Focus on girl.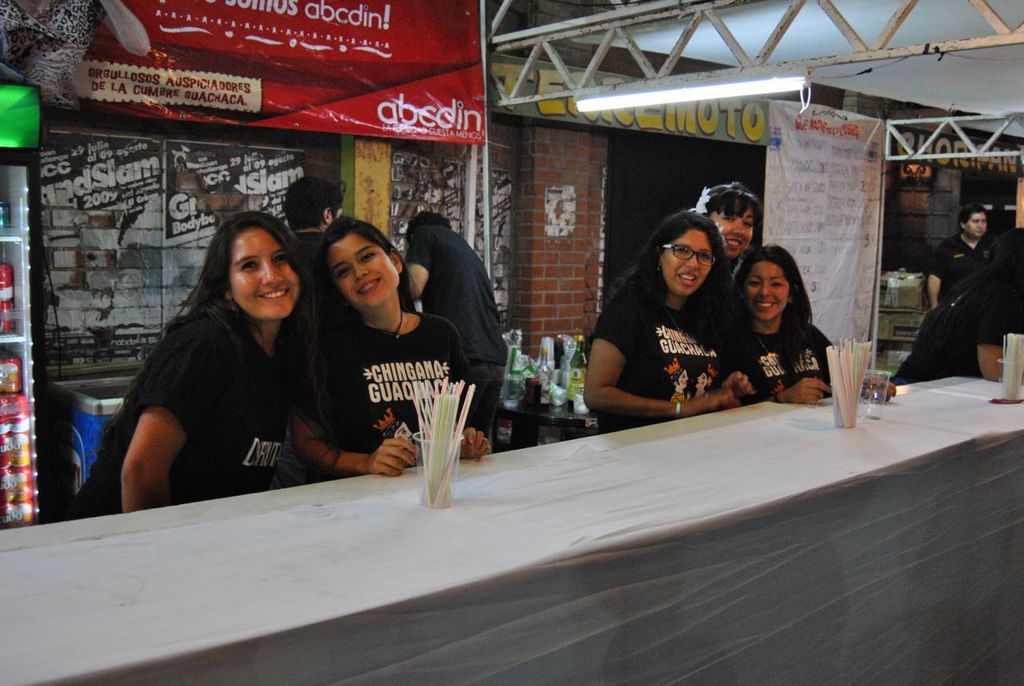
Focused at 298:228:483:459.
